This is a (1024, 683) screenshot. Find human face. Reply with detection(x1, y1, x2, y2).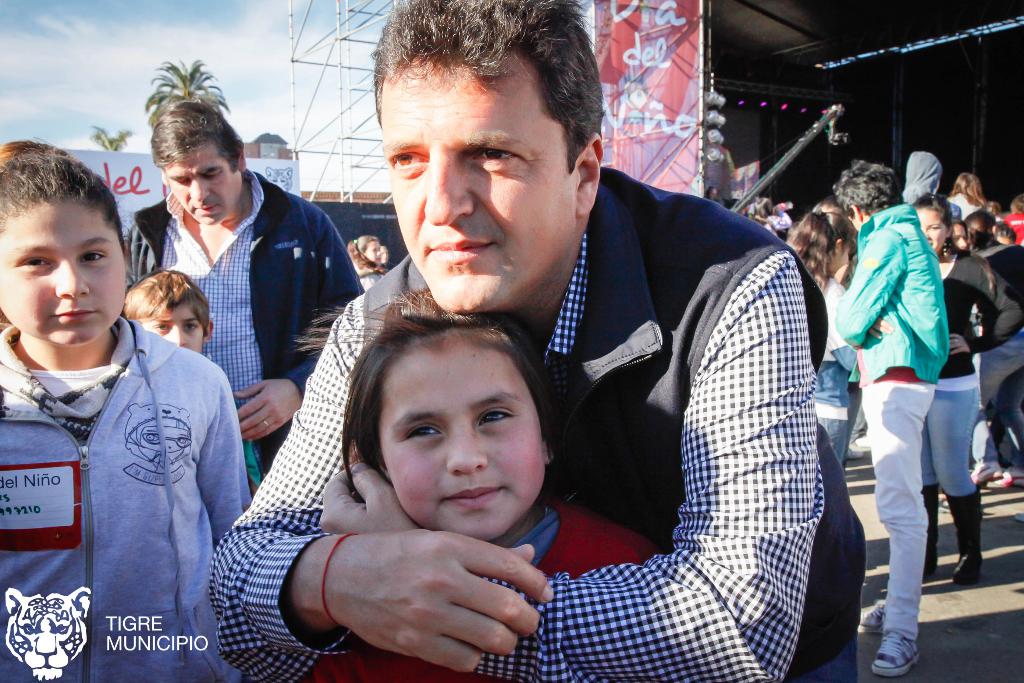
detection(917, 210, 946, 252).
